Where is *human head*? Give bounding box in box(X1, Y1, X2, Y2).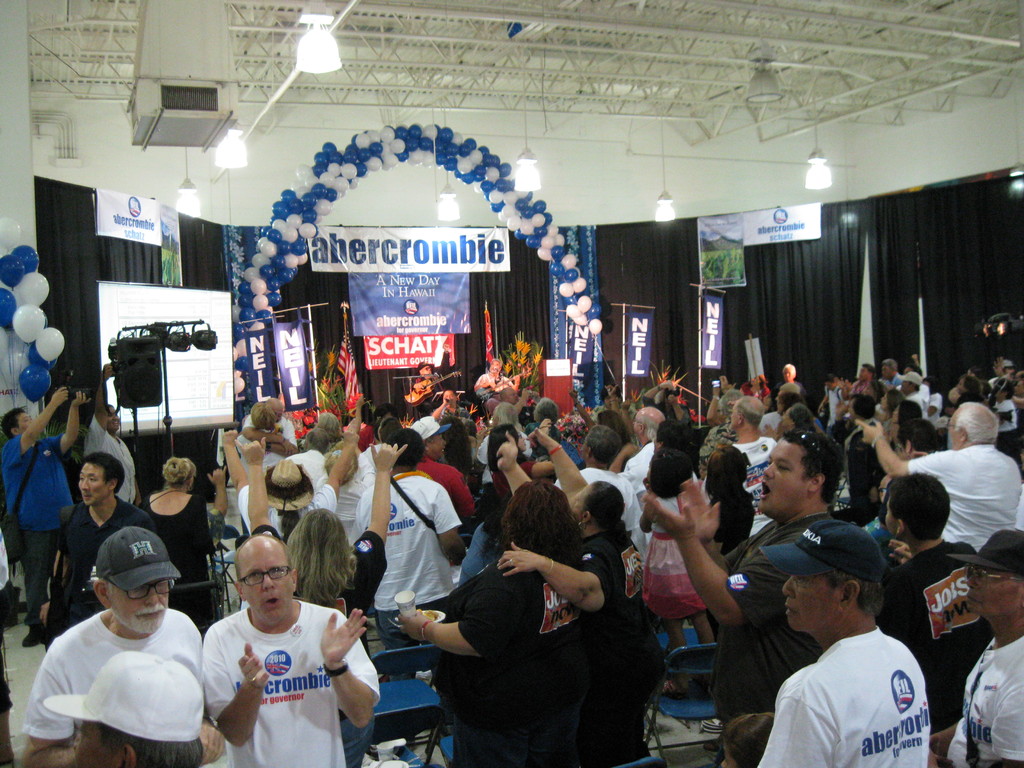
box(783, 365, 796, 381).
